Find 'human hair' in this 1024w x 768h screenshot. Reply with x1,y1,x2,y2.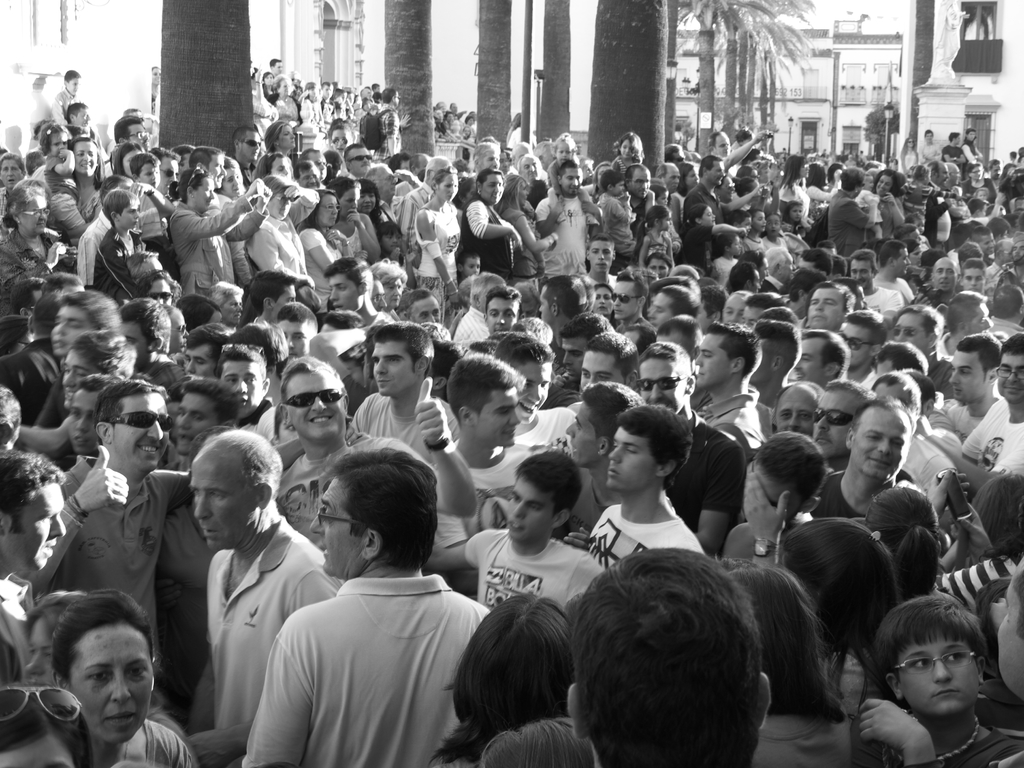
79,373,120,400.
